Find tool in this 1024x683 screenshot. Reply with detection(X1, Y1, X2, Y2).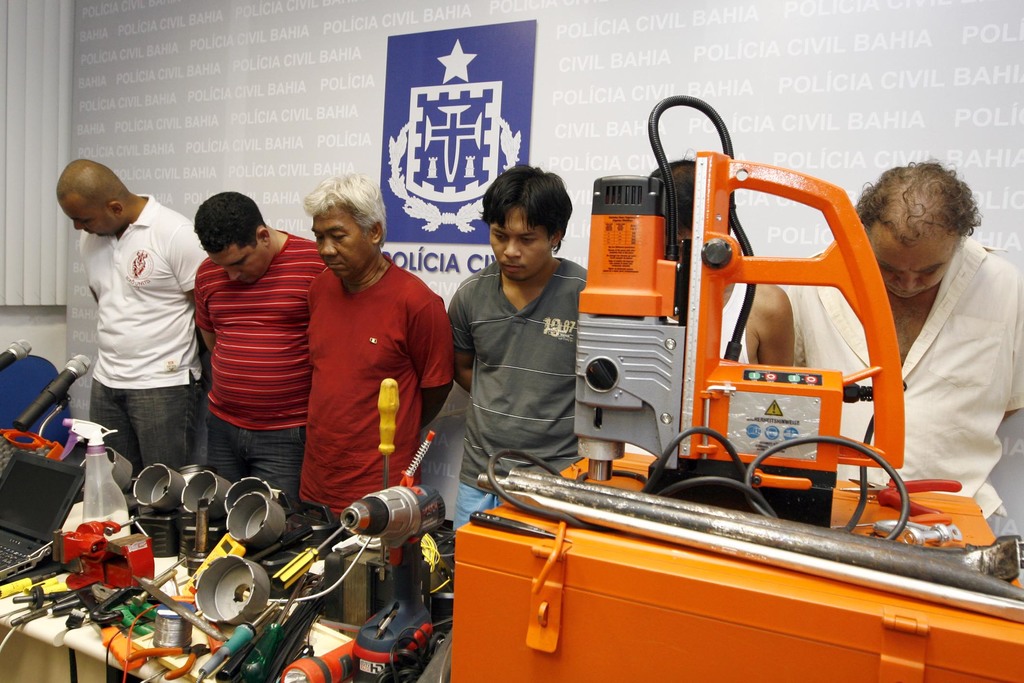
detection(335, 427, 446, 682).
